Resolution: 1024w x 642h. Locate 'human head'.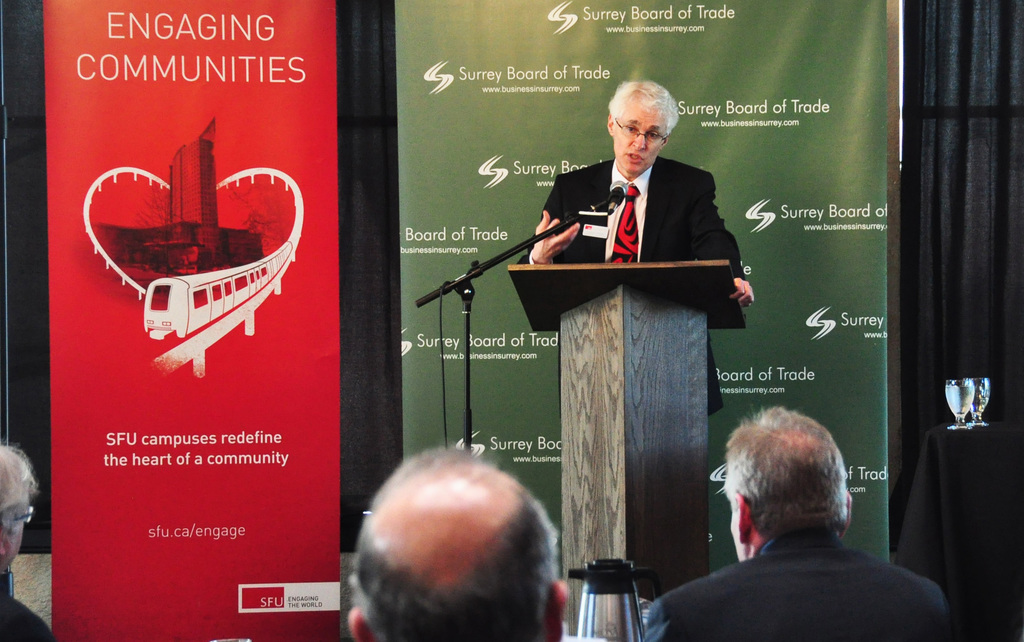
[left=720, top=406, right=850, bottom=561].
